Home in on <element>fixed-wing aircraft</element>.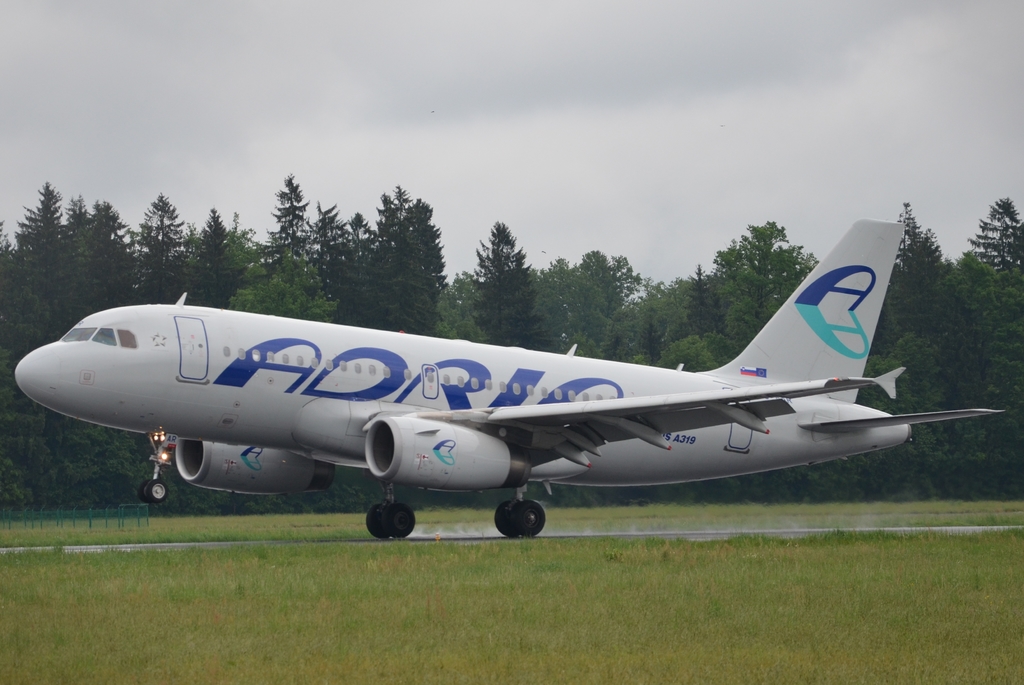
Homed in at left=4, top=207, right=1000, bottom=541.
